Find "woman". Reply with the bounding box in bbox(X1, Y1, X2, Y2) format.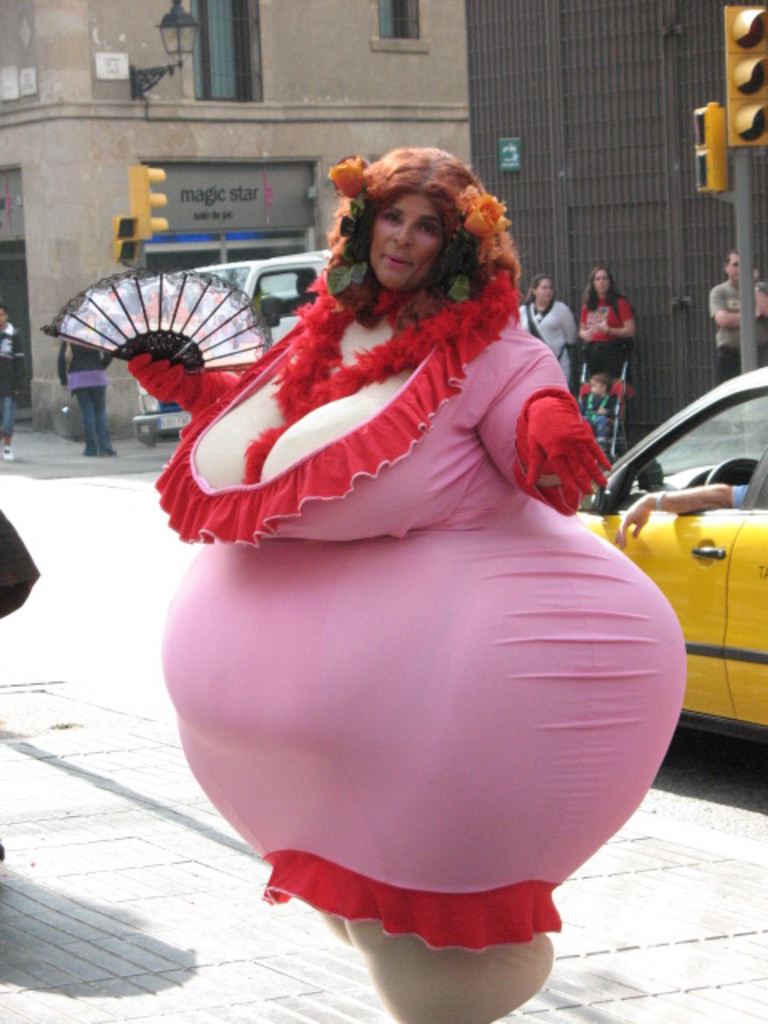
bbox(574, 270, 635, 410).
